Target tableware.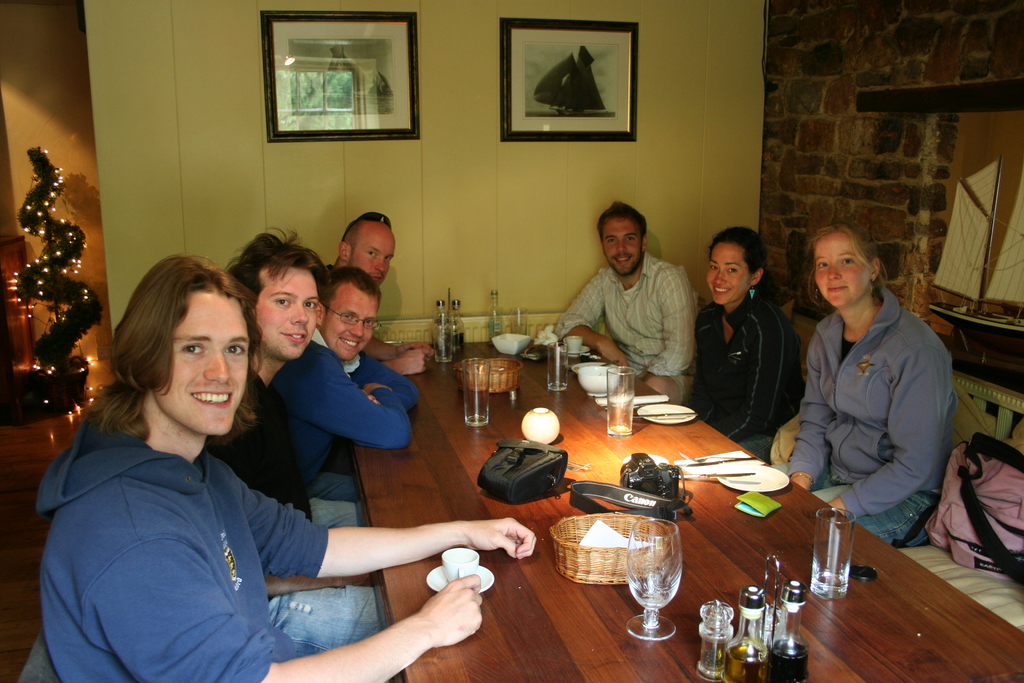
Target region: bbox=[637, 395, 671, 406].
